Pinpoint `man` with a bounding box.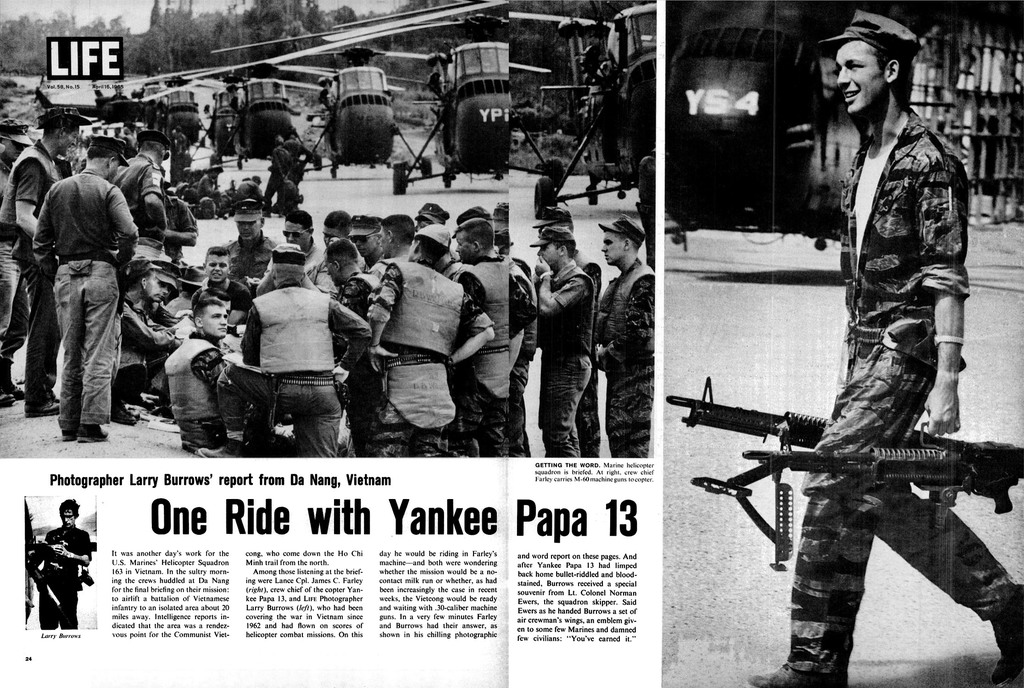
detection(764, 18, 980, 562).
